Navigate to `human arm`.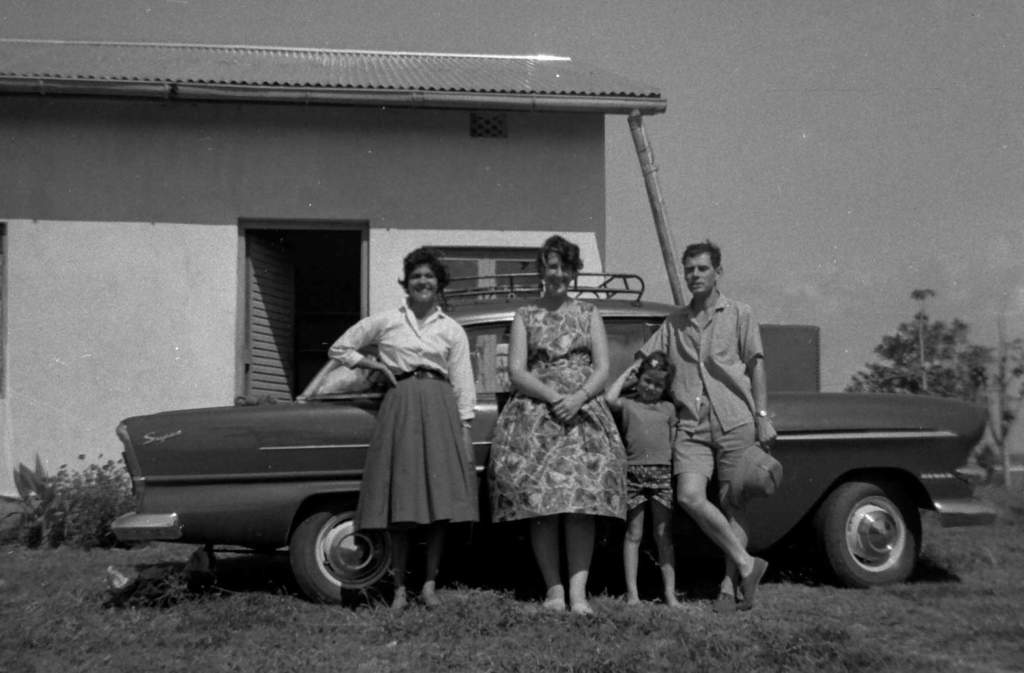
Navigation target: select_region(666, 399, 682, 445).
